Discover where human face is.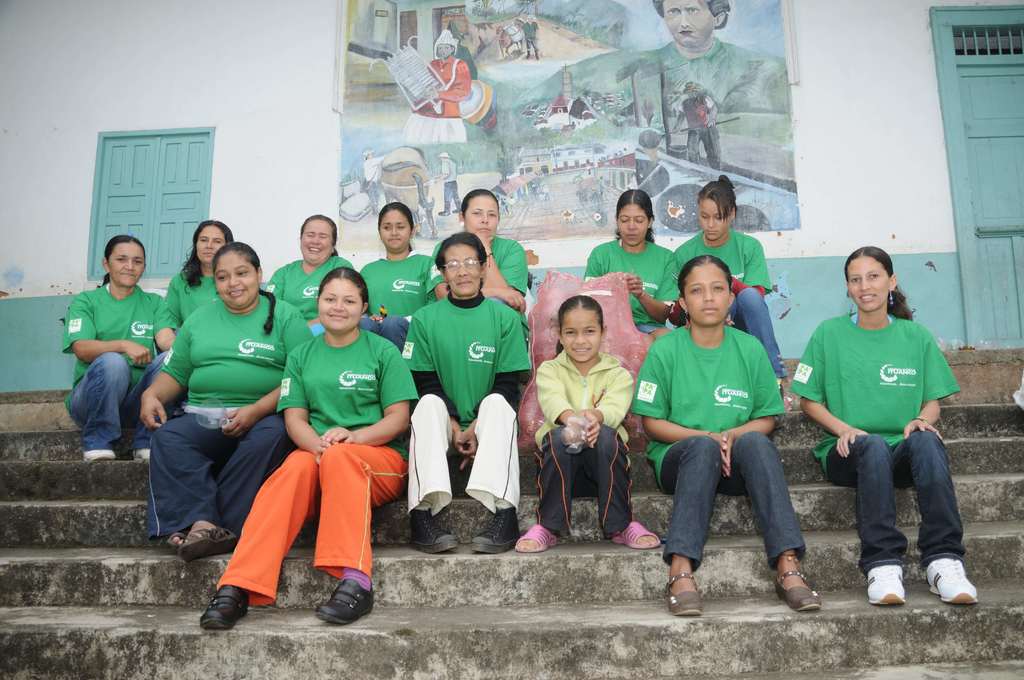
Discovered at Rect(193, 224, 228, 261).
